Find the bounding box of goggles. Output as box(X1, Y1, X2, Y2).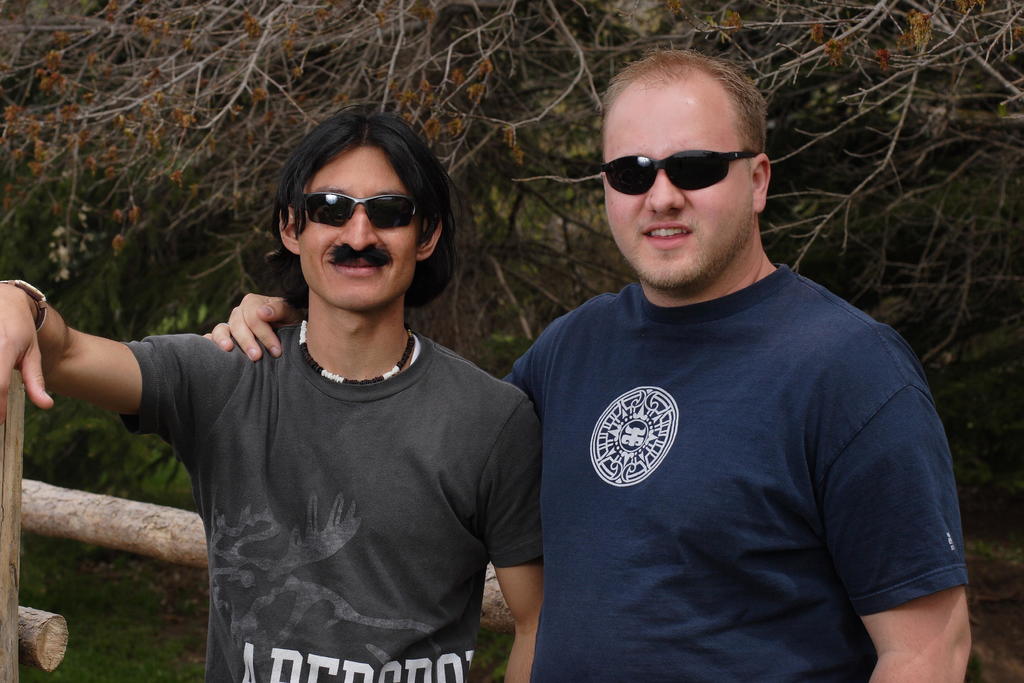
box(605, 155, 762, 188).
